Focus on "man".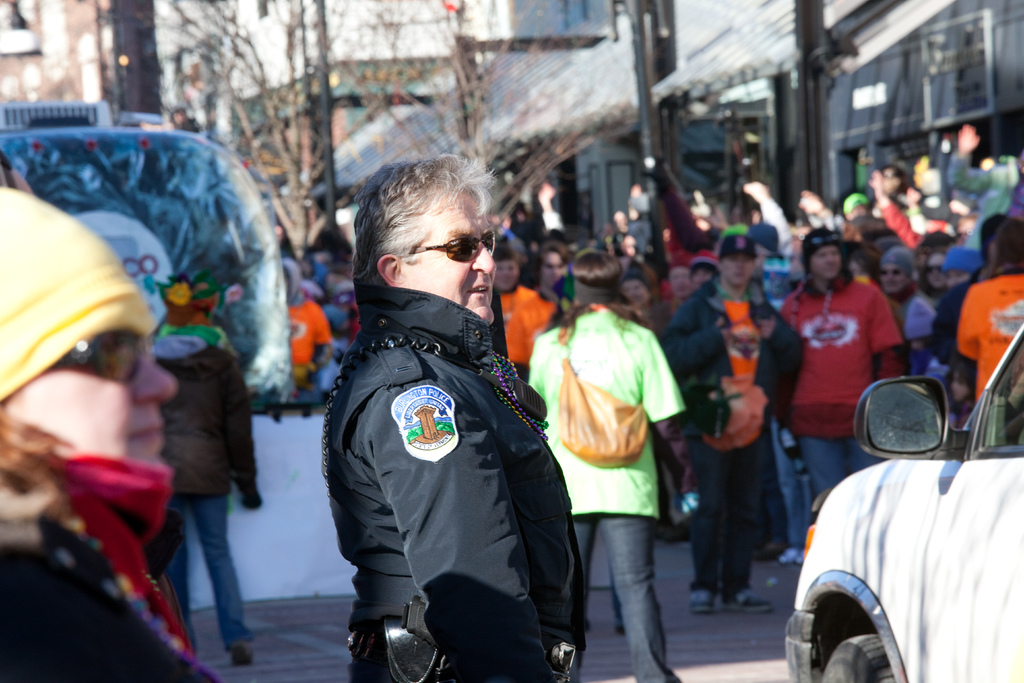
Focused at {"left": 333, "top": 138, "right": 590, "bottom": 682}.
